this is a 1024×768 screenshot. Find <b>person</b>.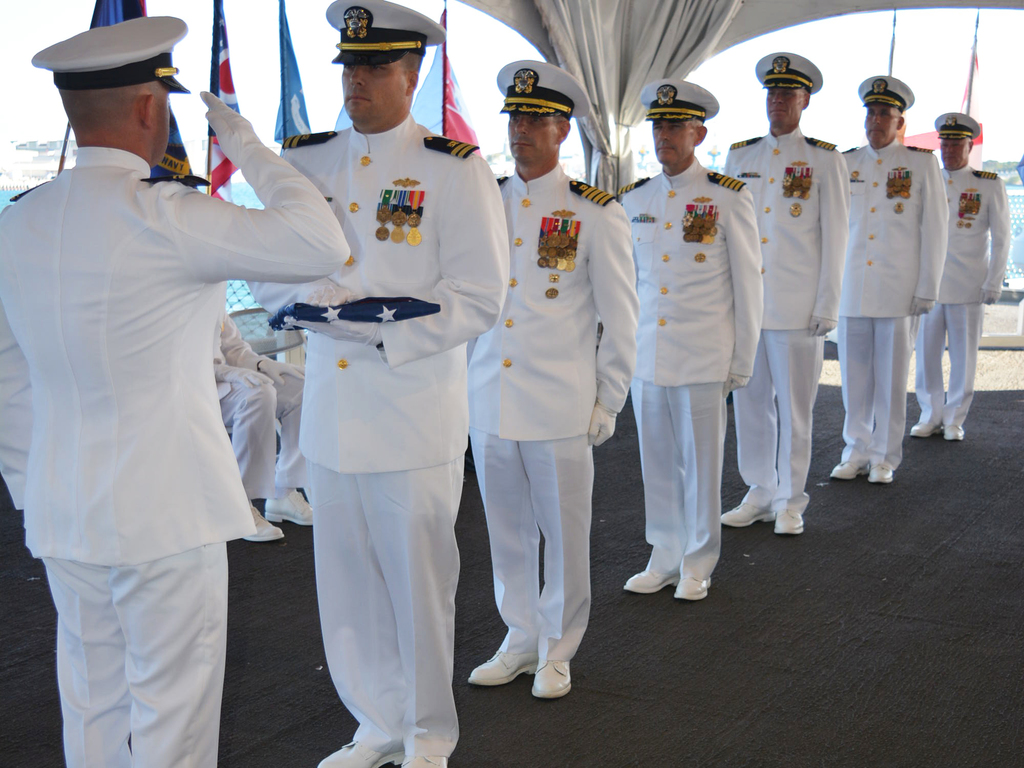
Bounding box: 463:56:642:700.
